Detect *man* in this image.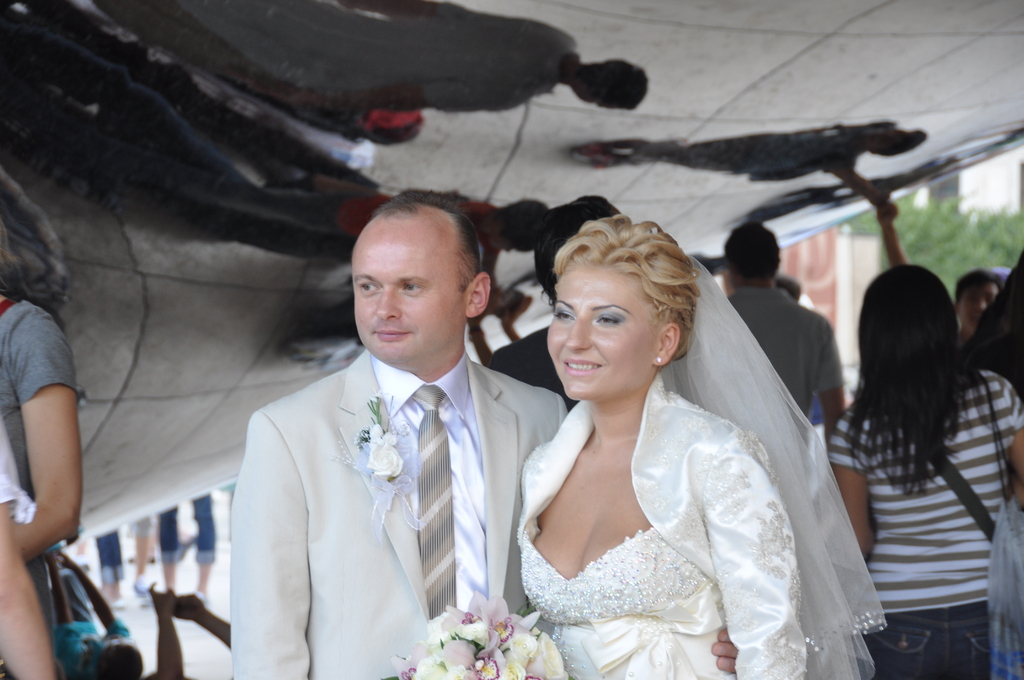
Detection: box(232, 188, 543, 678).
